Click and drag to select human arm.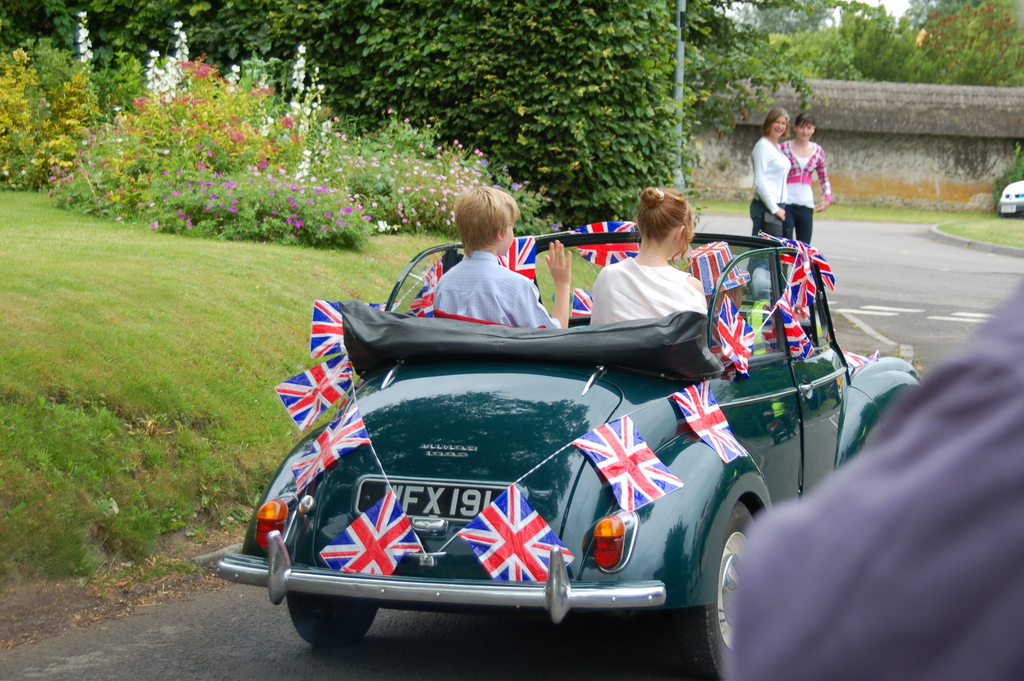
Selection: bbox=[814, 142, 833, 213].
